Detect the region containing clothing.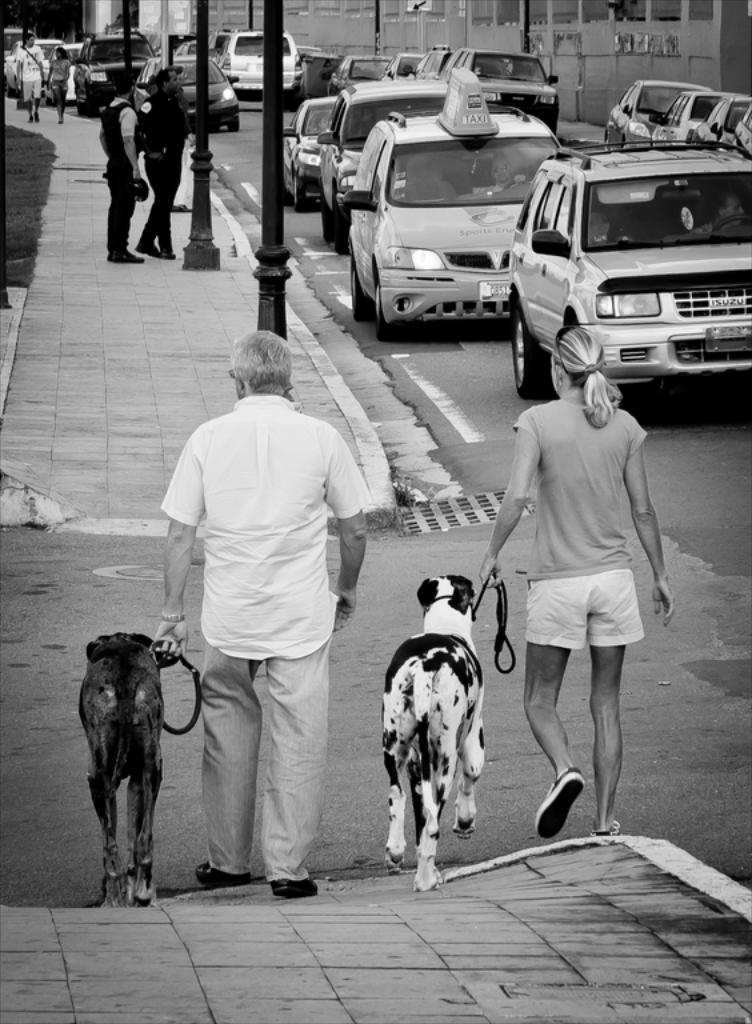
rect(143, 88, 188, 249).
